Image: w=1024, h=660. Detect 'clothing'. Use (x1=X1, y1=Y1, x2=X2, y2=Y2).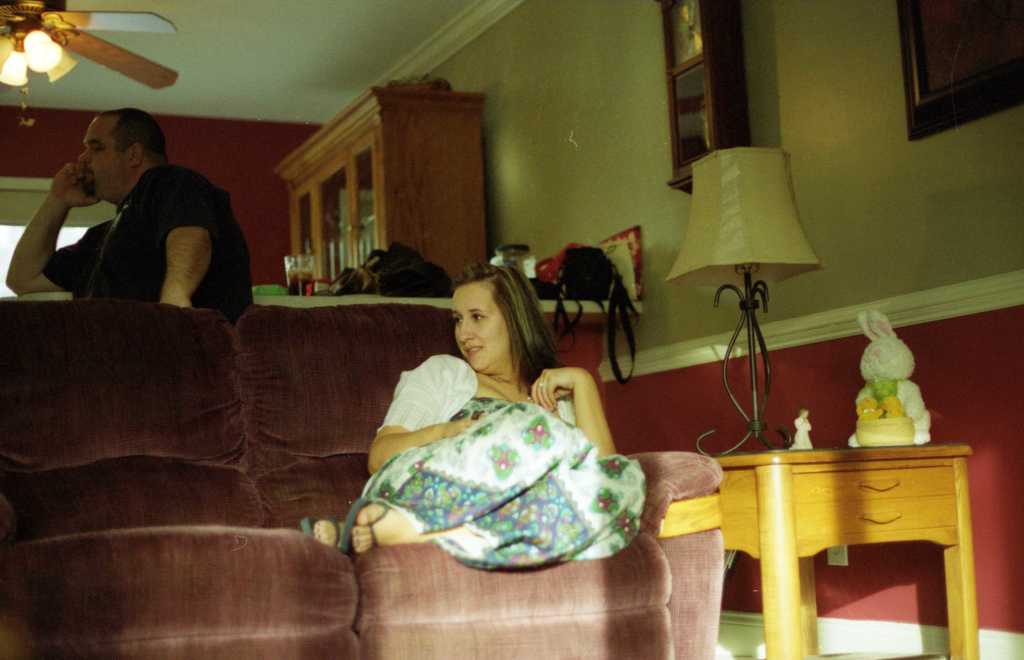
(x1=357, y1=357, x2=644, y2=582).
